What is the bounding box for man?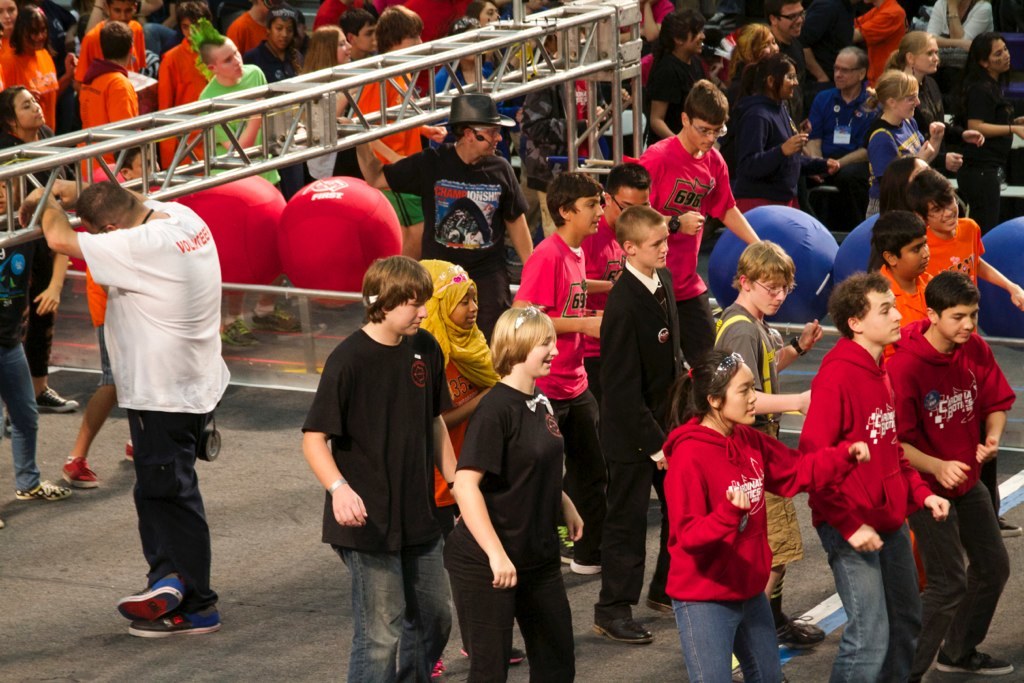
bbox(798, 41, 884, 233).
